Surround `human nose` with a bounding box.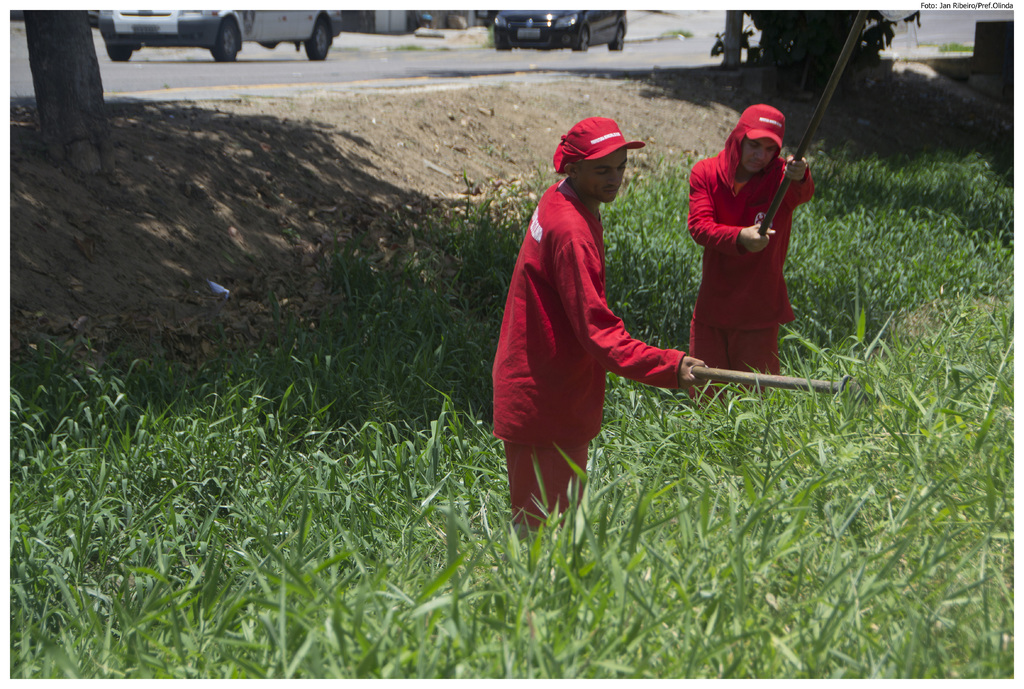
BBox(604, 170, 619, 187).
